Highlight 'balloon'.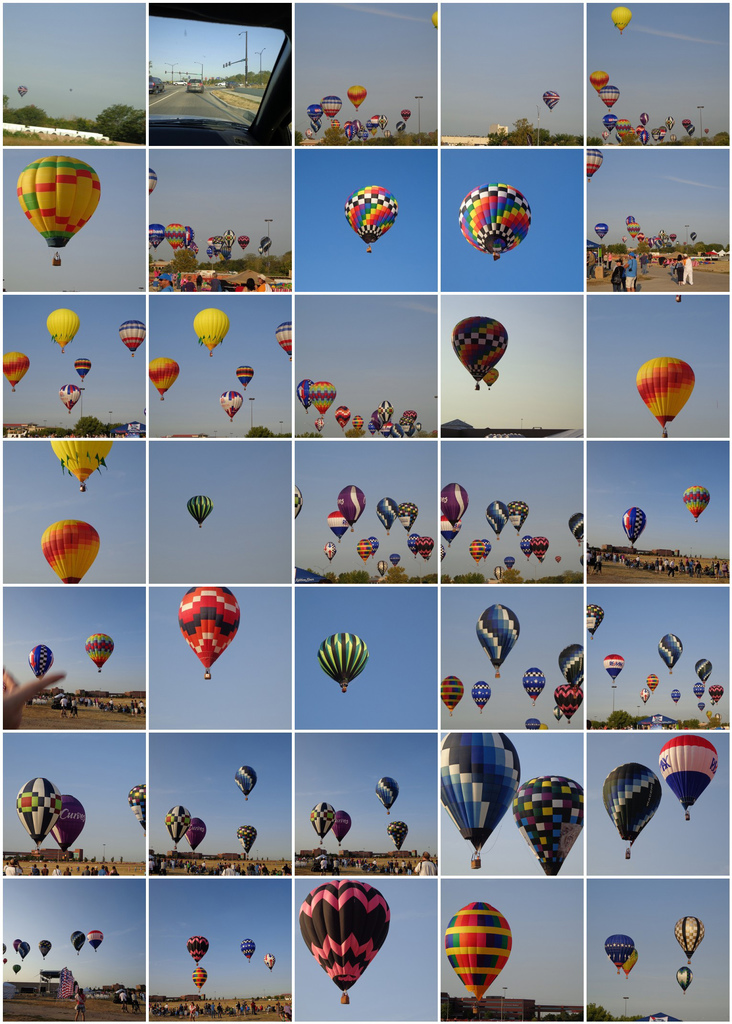
Highlighted region: x1=192, y1=964, x2=206, y2=989.
